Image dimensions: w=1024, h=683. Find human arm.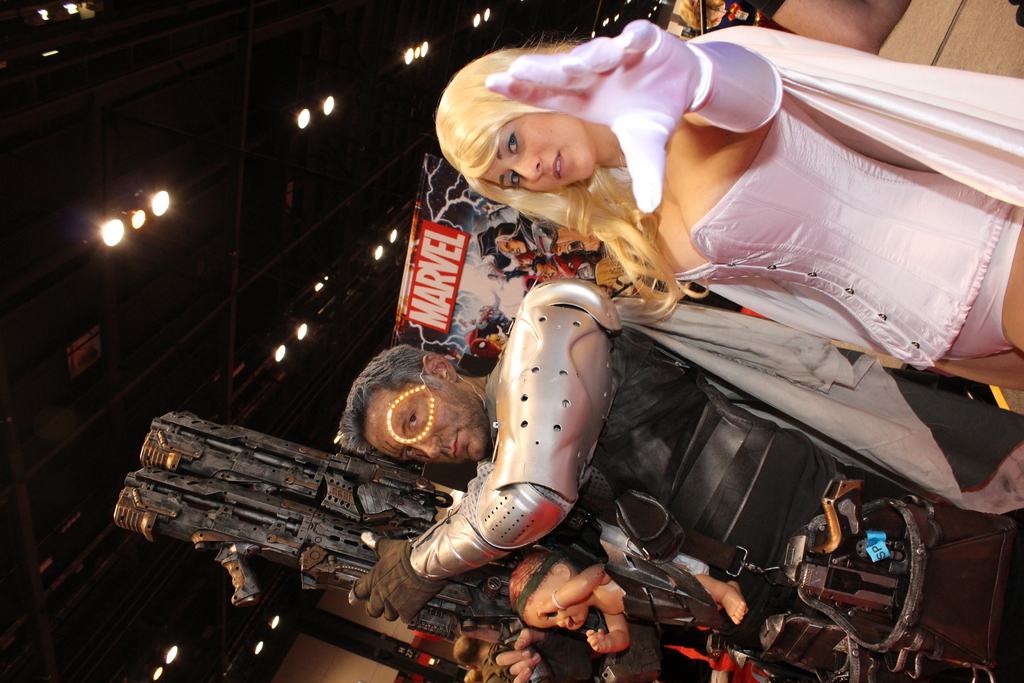
{"x1": 342, "y1": 299, "x2": 621, "y2": 621}.
